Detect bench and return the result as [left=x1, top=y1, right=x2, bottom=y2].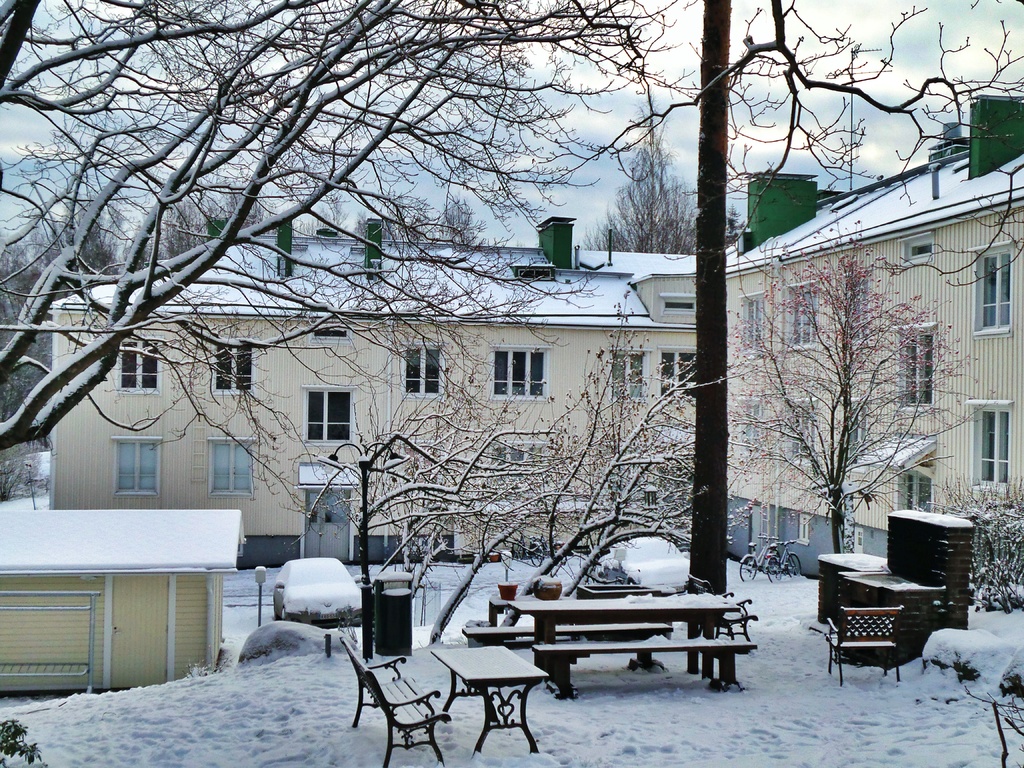
[left=540, top=637, right=765, bottom=688].
